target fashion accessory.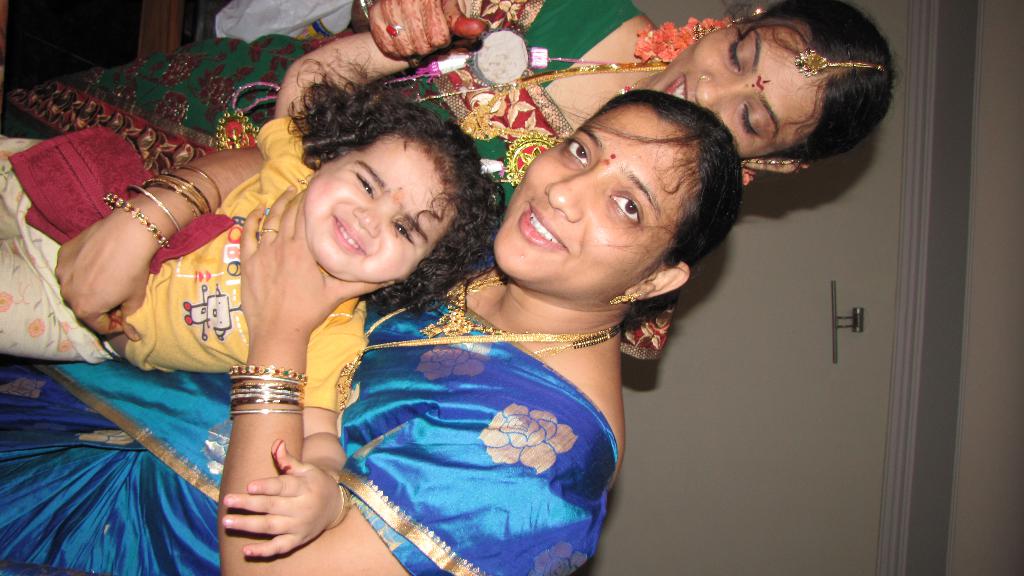
Target region: region(422, 276, 562, 339).
